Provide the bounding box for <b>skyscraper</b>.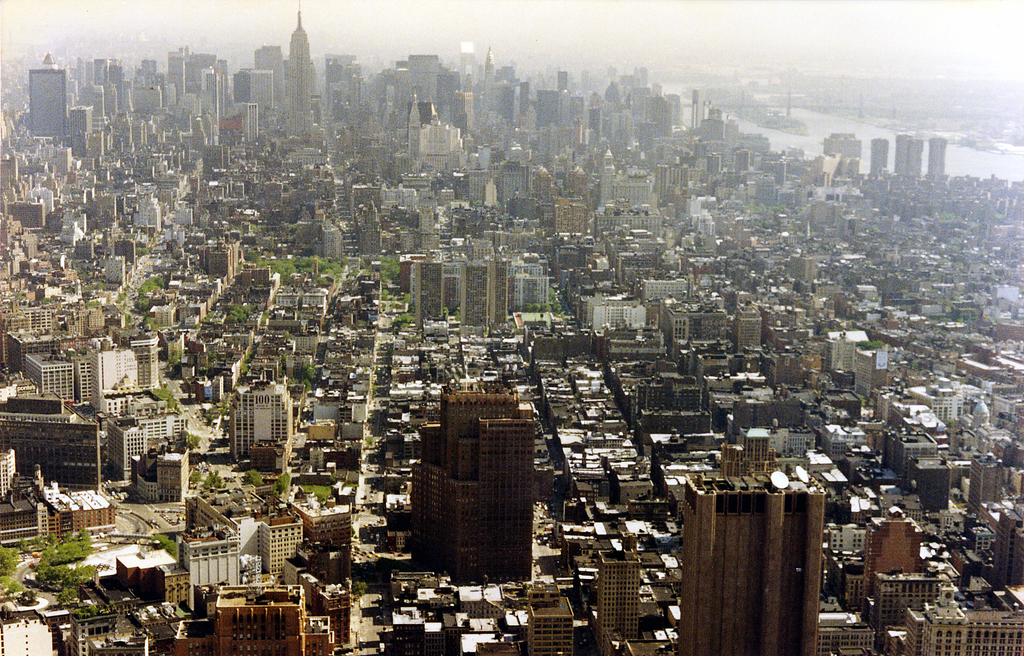
rect(19, 50, 76, 139).
